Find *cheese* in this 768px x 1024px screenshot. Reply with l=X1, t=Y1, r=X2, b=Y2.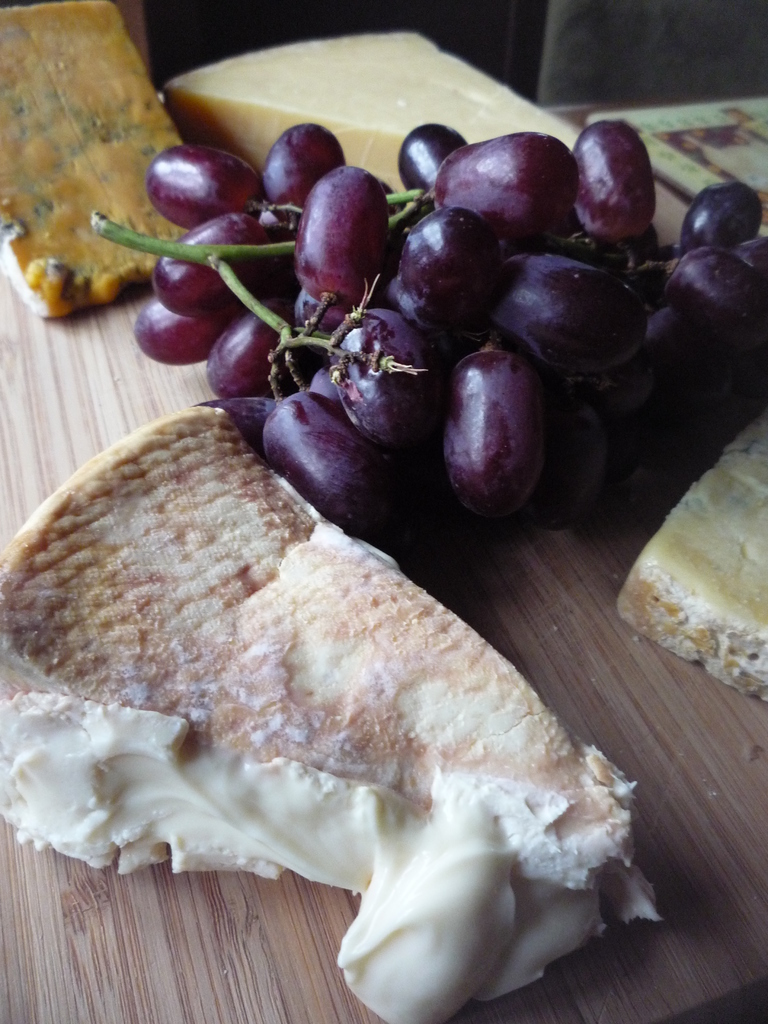
l=163, t=29, r=586, b=189.
